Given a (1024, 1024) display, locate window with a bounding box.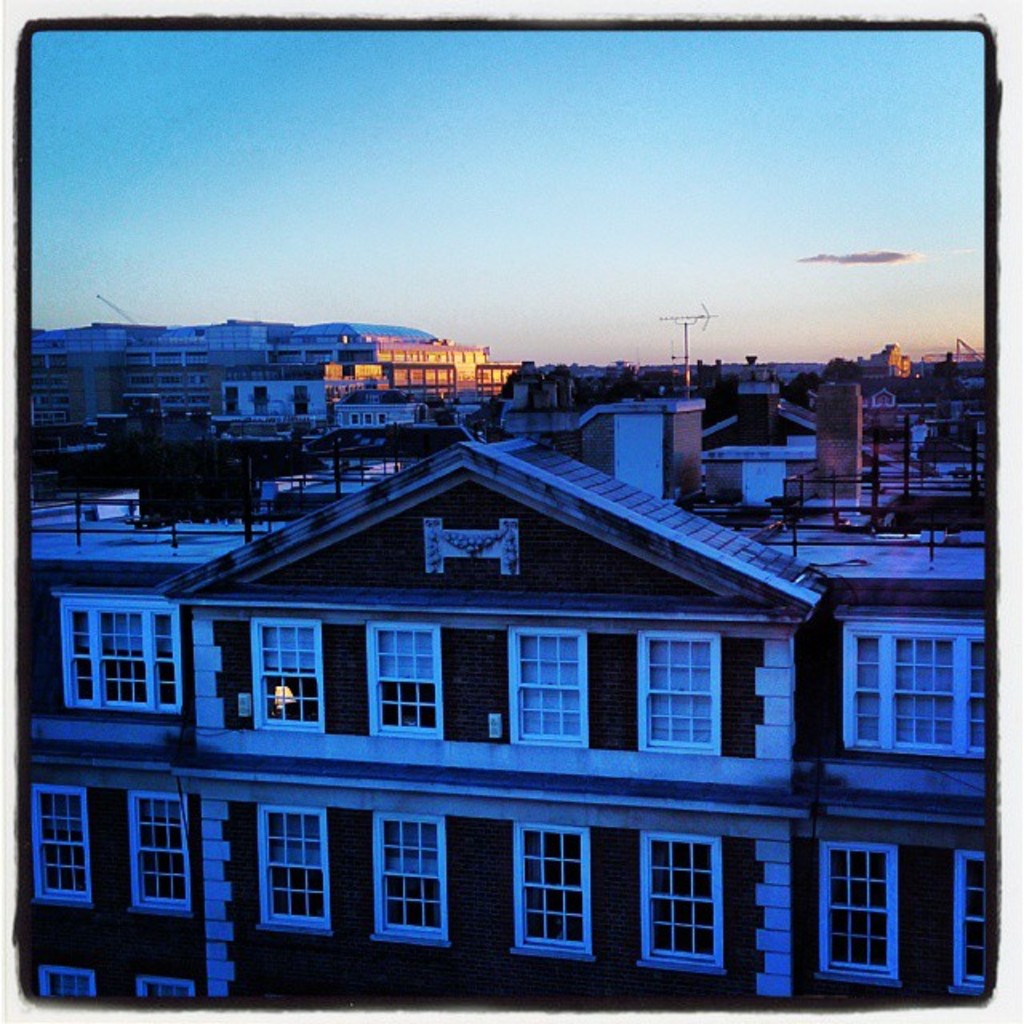
Located: pyautogui.locateOnScreen(963, 853, 994, 992).
